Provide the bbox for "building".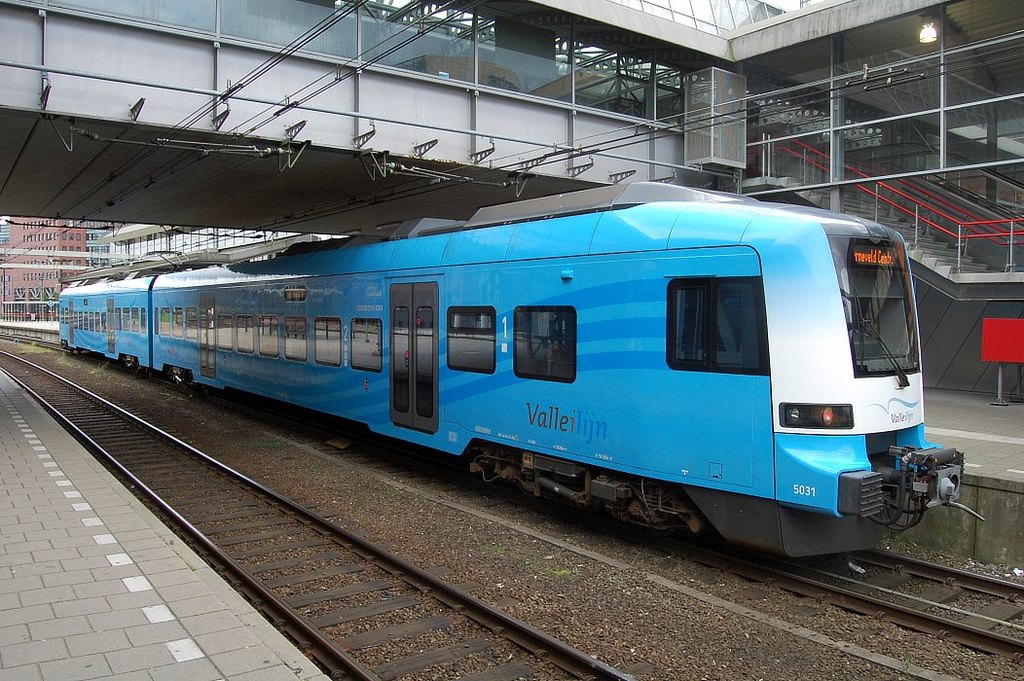
(x1=0, y1=213, x2=121, y2=313).
